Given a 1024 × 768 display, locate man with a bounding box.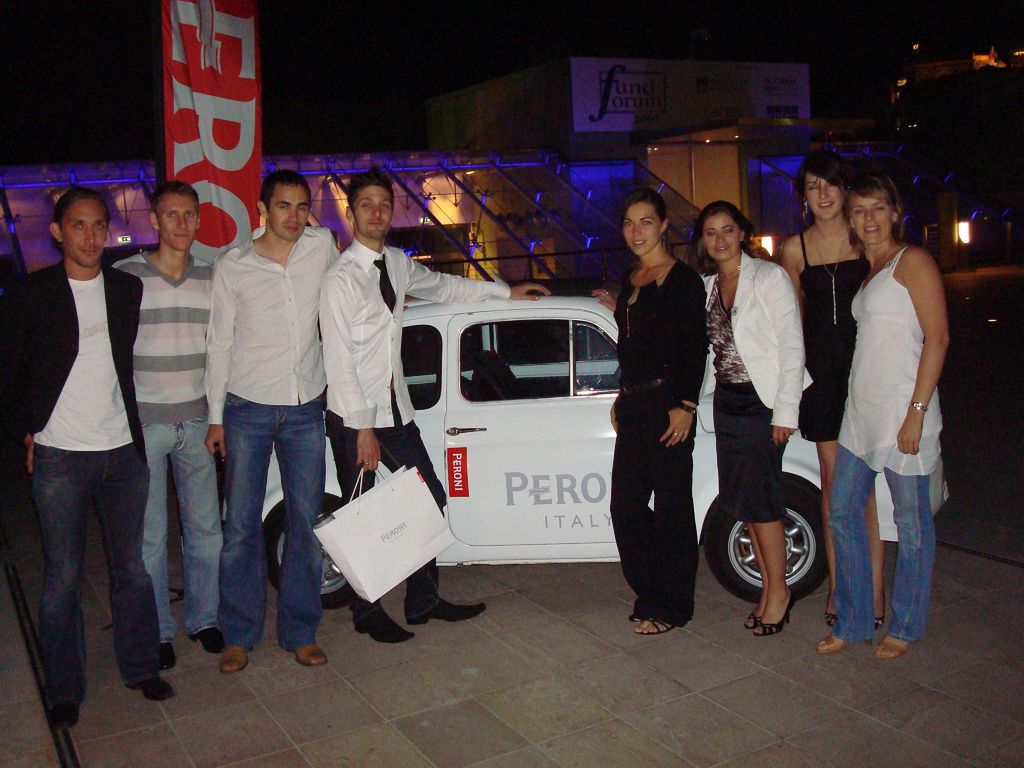
Located: select_region(111, 178, 227, 669).
